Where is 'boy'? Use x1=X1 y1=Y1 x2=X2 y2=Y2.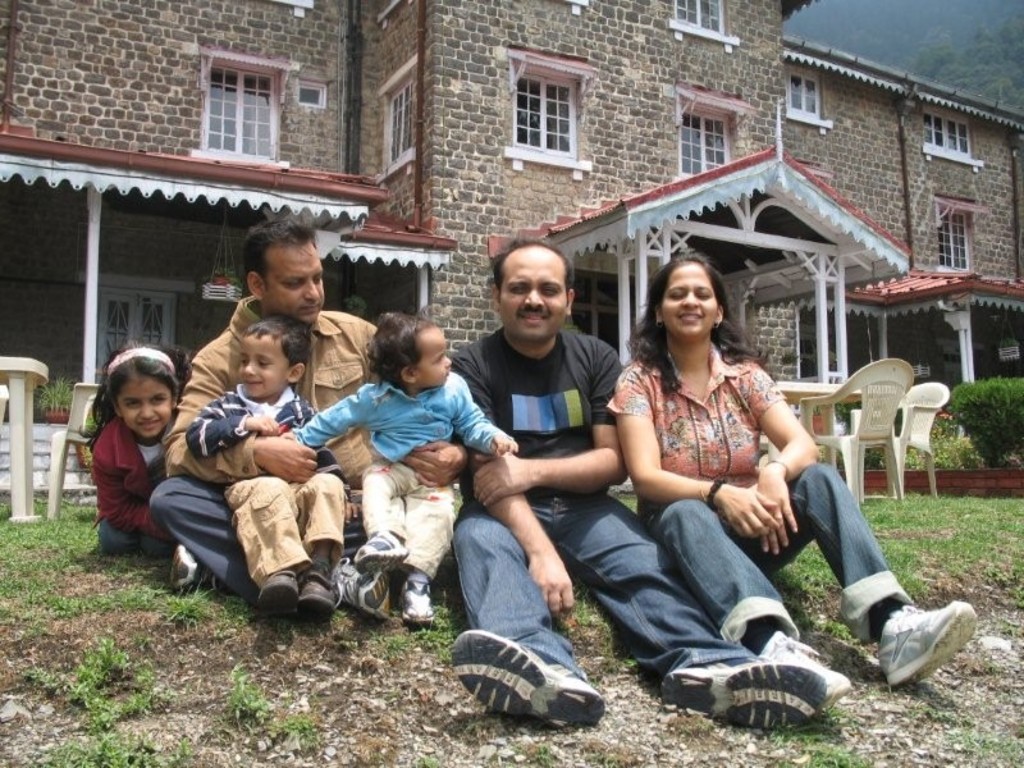
x1=283 y1=315 x2=518 y2=628.
